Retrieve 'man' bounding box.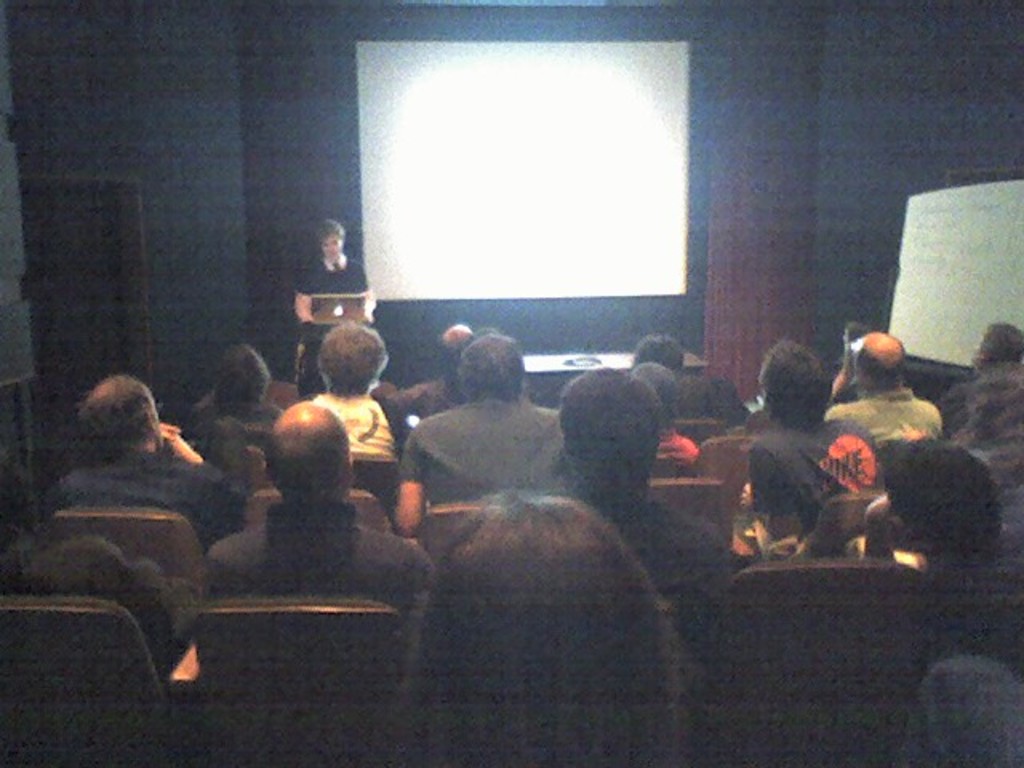
Bounding box: (194, 338, 278, 464).
